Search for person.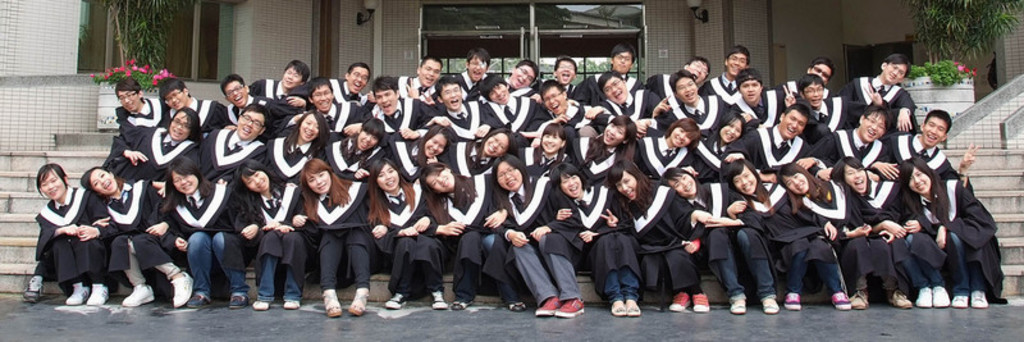
Found at 904:159:1010:309.
